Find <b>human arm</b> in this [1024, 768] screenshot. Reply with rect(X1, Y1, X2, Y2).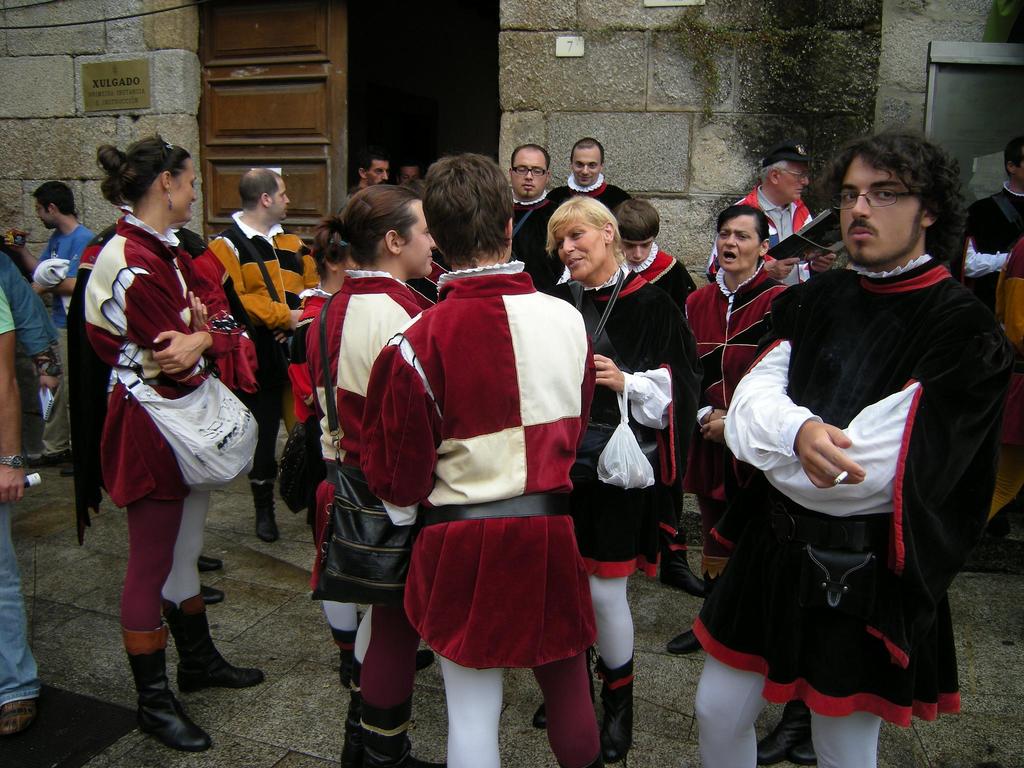
rect(708, 199, 797, 285).
